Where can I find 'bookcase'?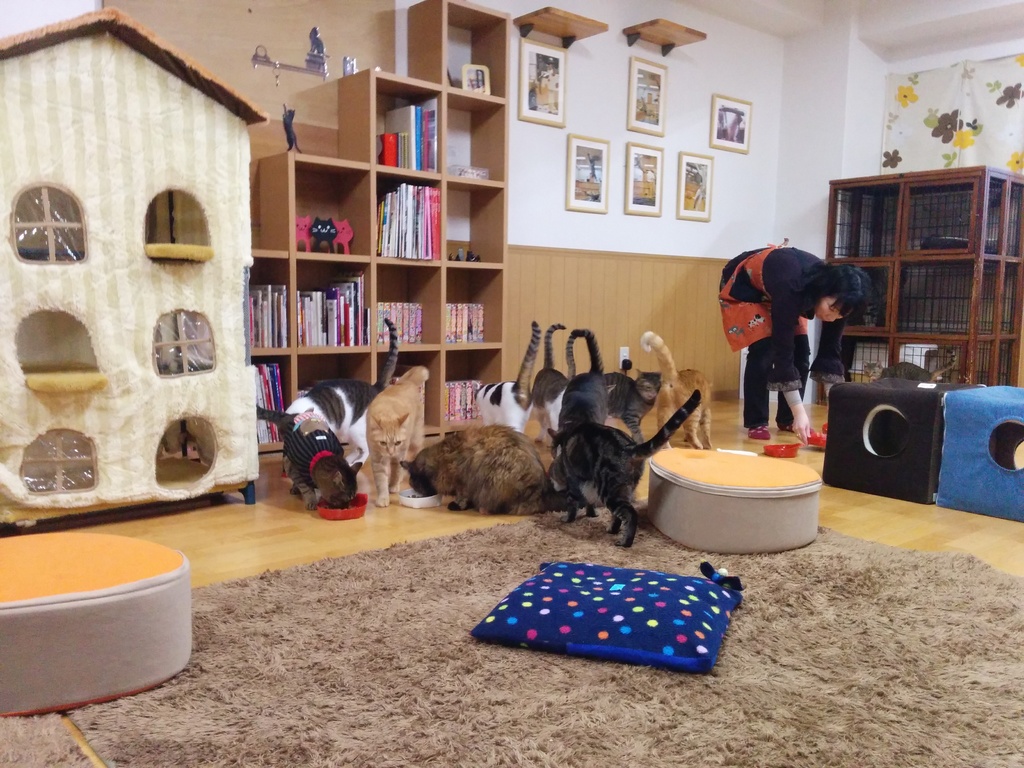
You can find it at 248,0,507,457.
